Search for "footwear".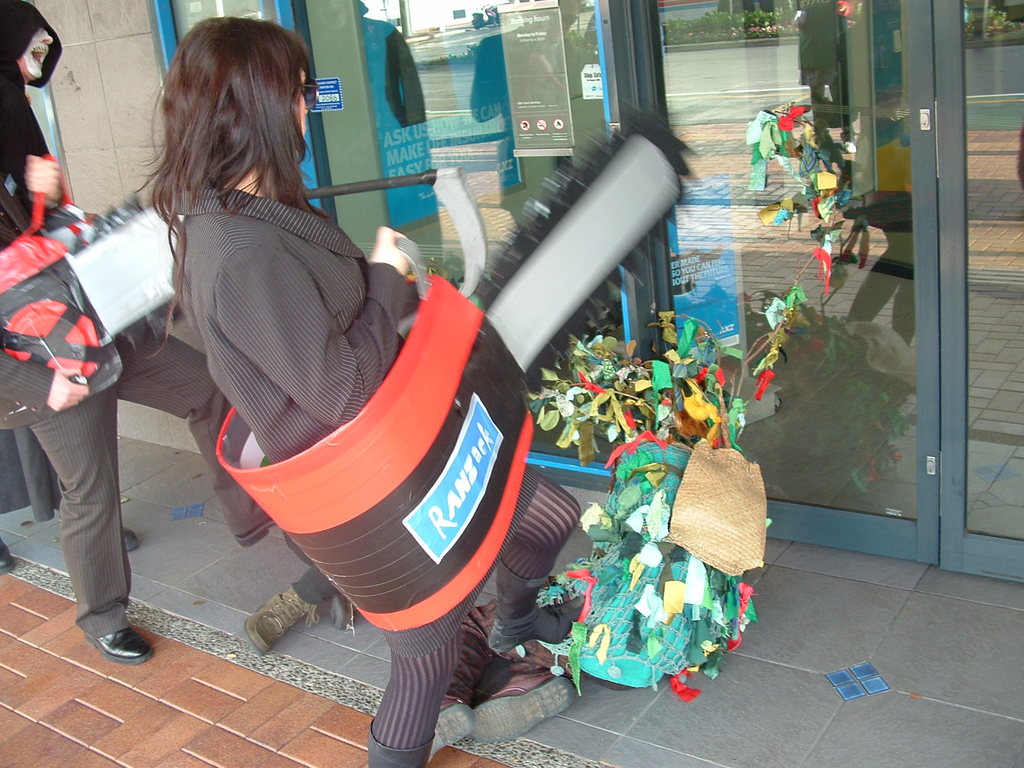
Found at {"x1": 454, "y1": 668, "x2": 569, "y2": 738}.
